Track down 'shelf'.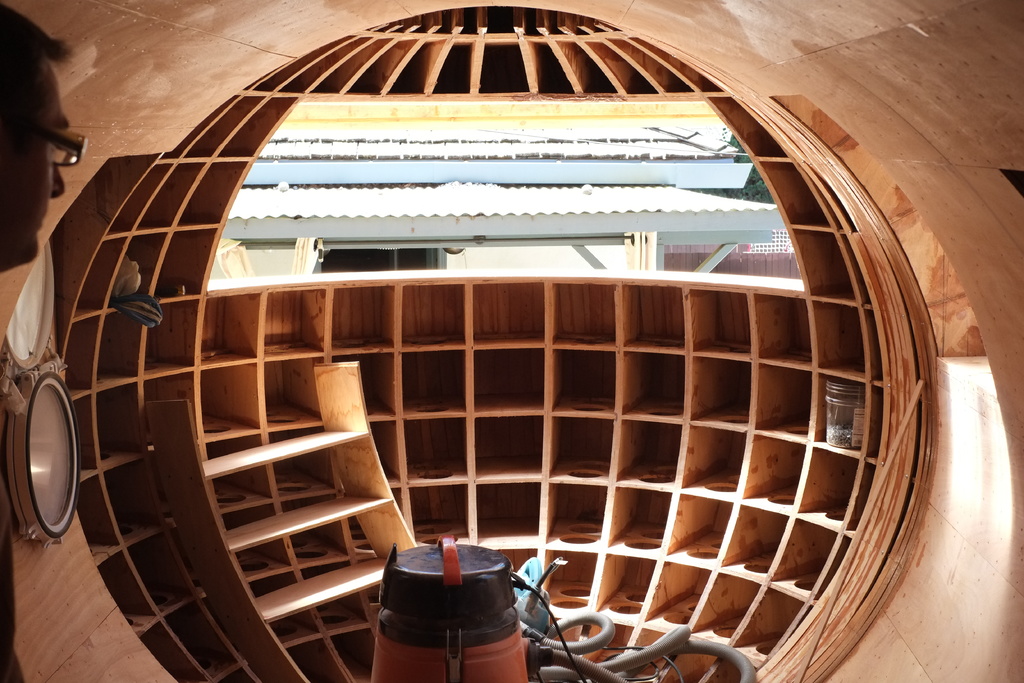
Tracked to 543,478,605,548.
